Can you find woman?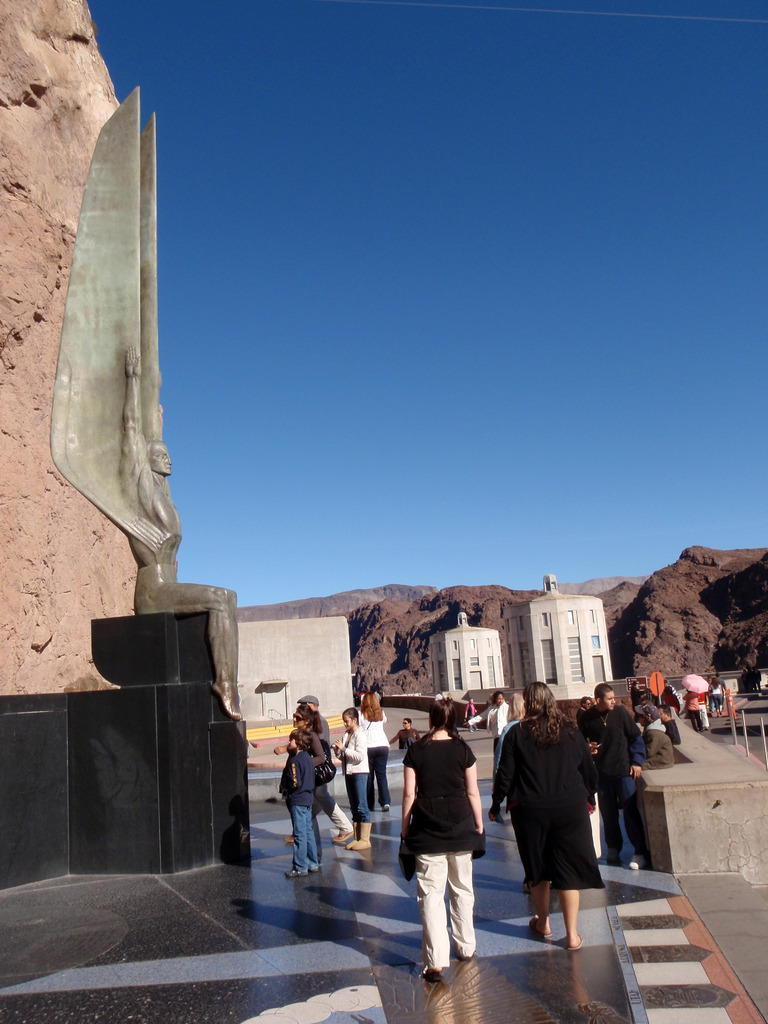
Yes, bounding box: 355, 688, 394, 812.
